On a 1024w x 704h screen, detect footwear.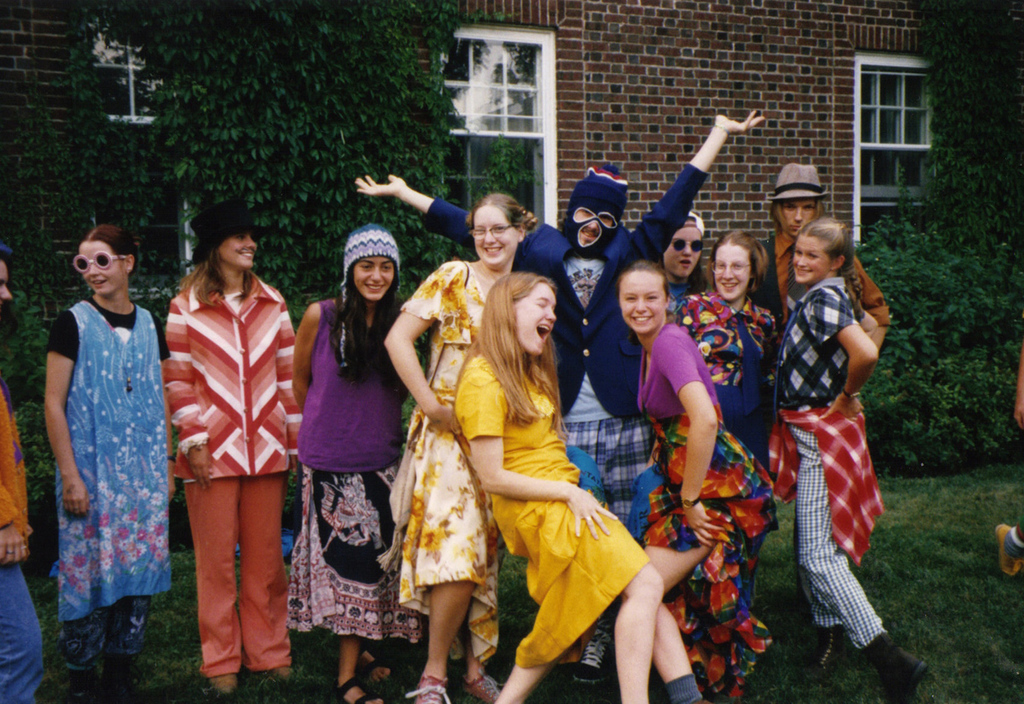
box(996, 522, 1020, 574).
